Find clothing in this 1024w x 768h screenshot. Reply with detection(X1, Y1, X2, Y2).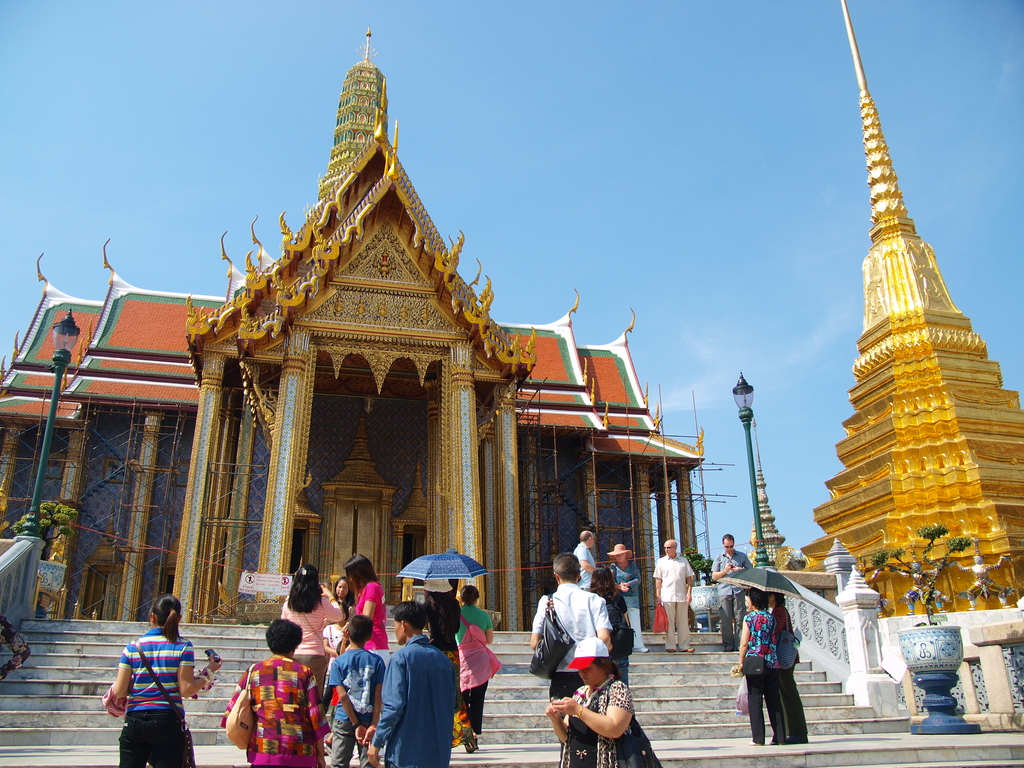
detection(118, 632, 198, 767).
